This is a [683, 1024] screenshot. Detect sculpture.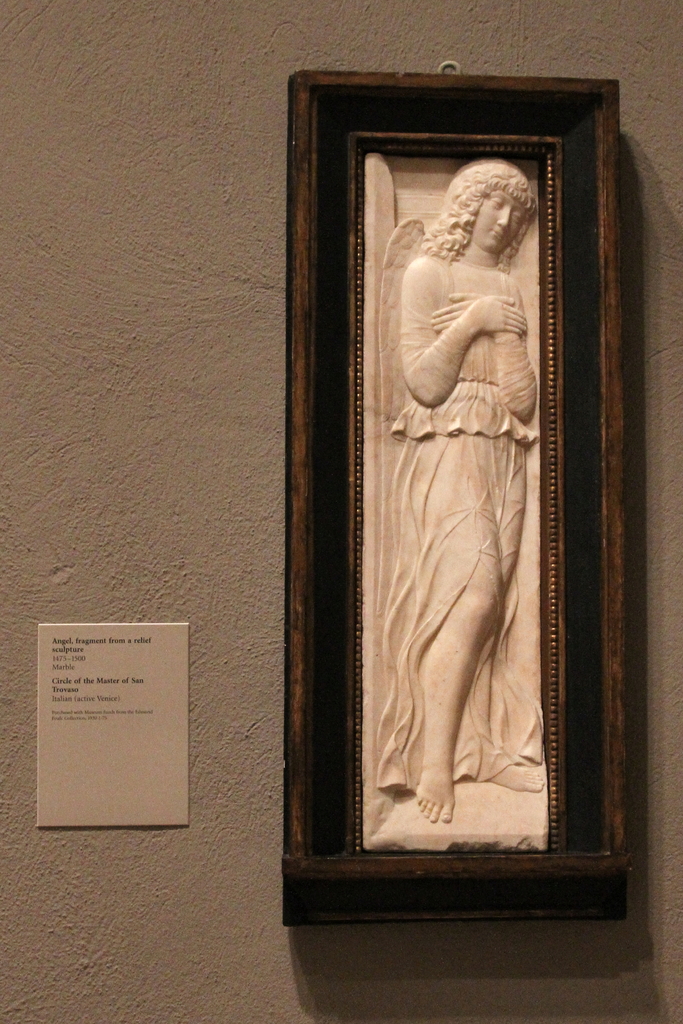
rect(349, 112, 570, 872).
